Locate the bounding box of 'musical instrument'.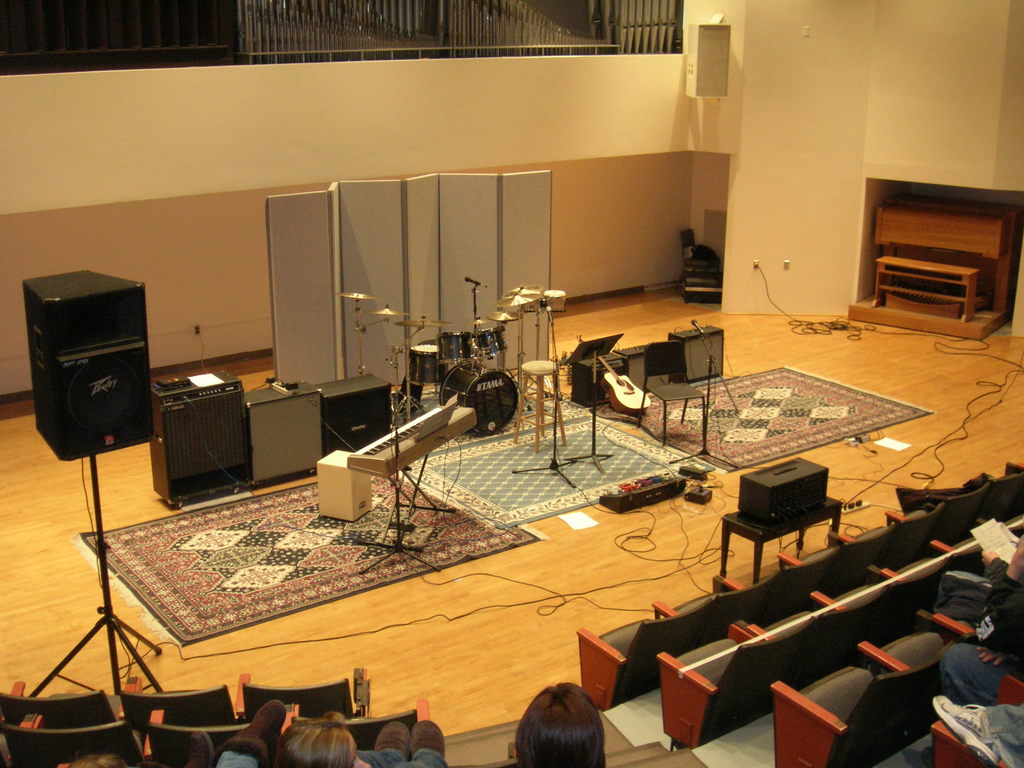
Bounding box: 486 307 527 323.
